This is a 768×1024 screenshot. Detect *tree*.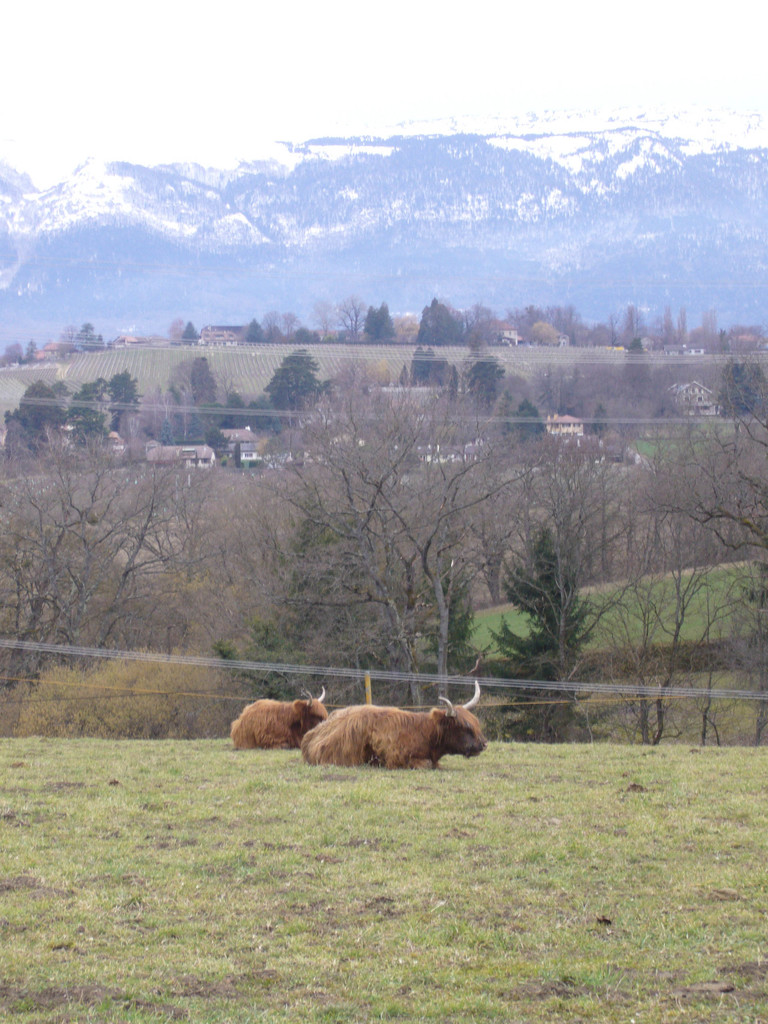
l=166, t=316, r=189, b=342.
